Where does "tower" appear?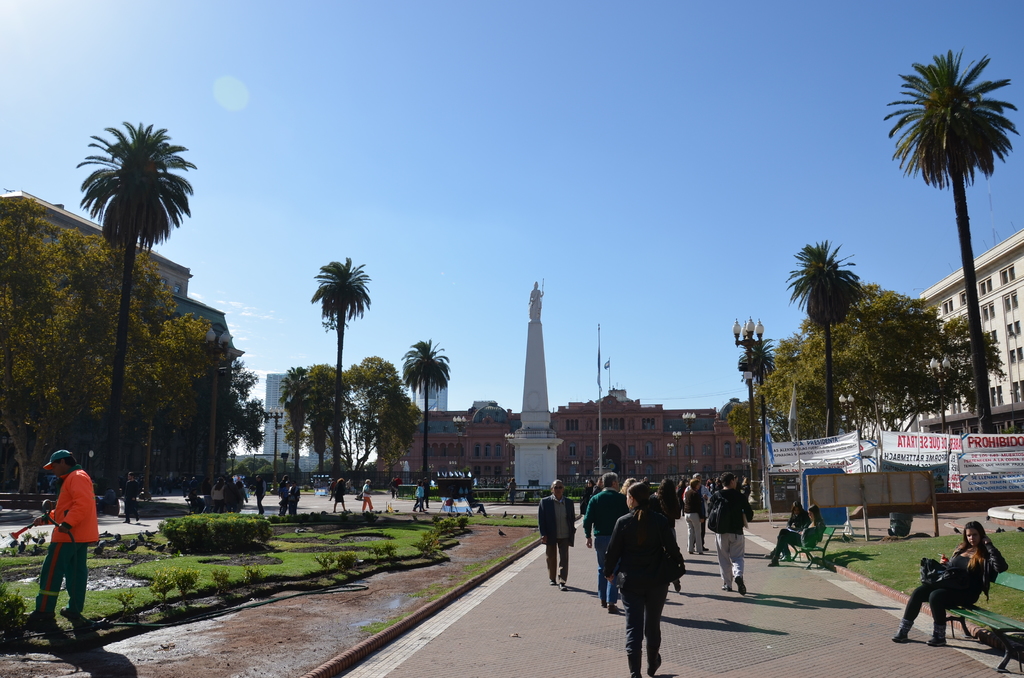
Appears at left=405, top=364, right=444, bottom=411.
